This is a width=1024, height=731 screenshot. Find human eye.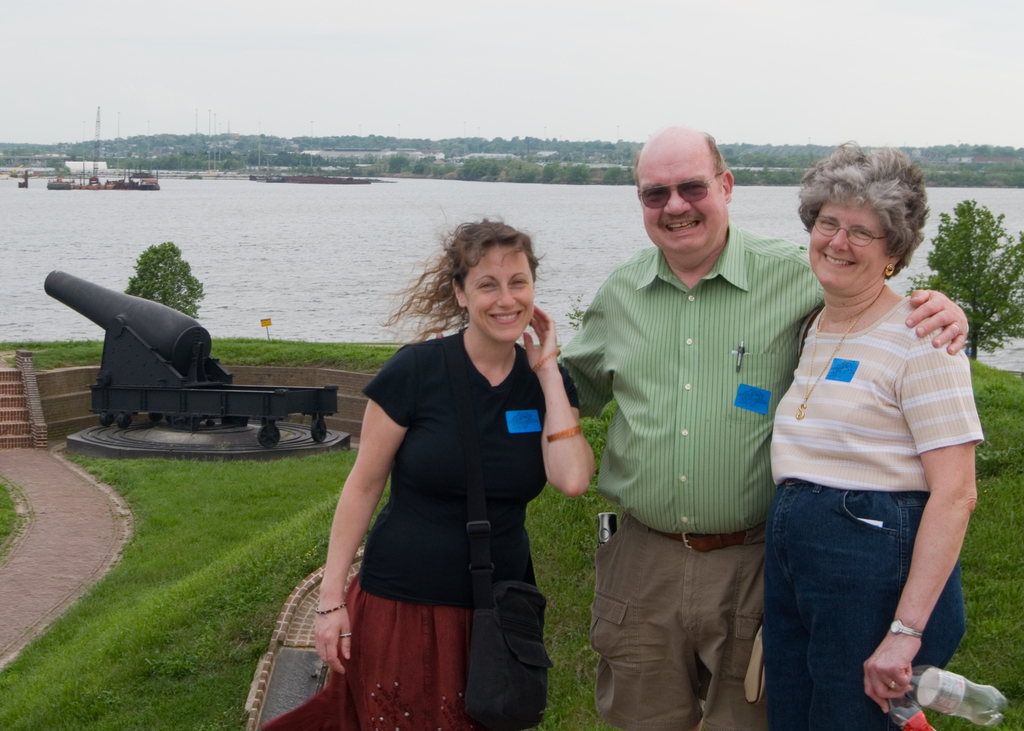
Bounding box: Rect(476, 278, 499, 293).
